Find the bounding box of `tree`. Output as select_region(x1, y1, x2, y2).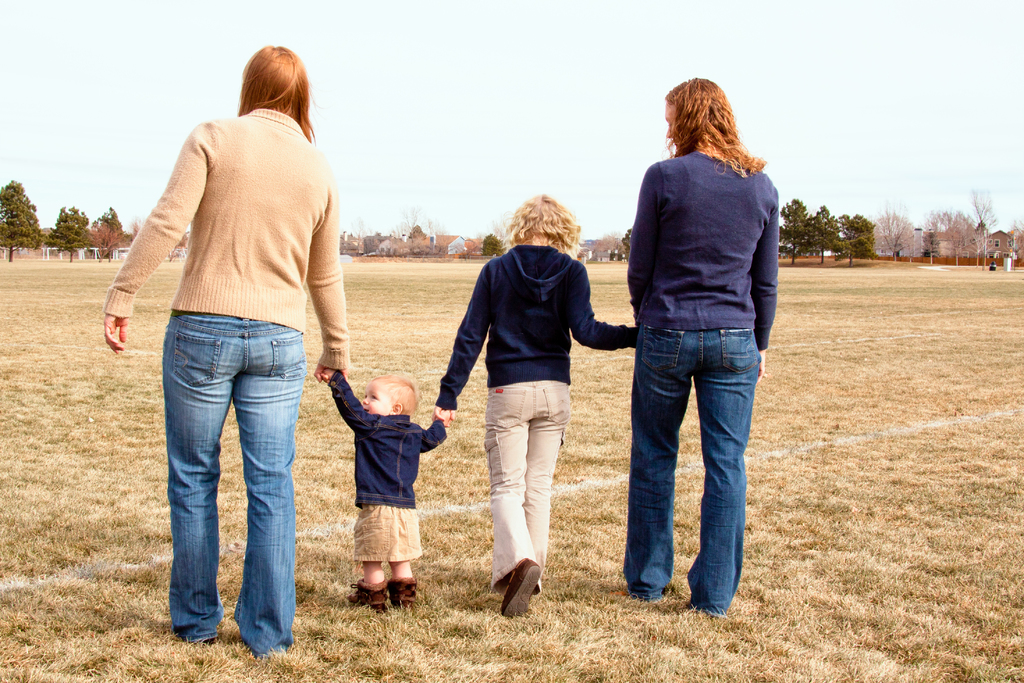
select_region(47, 204, 94, 261).
